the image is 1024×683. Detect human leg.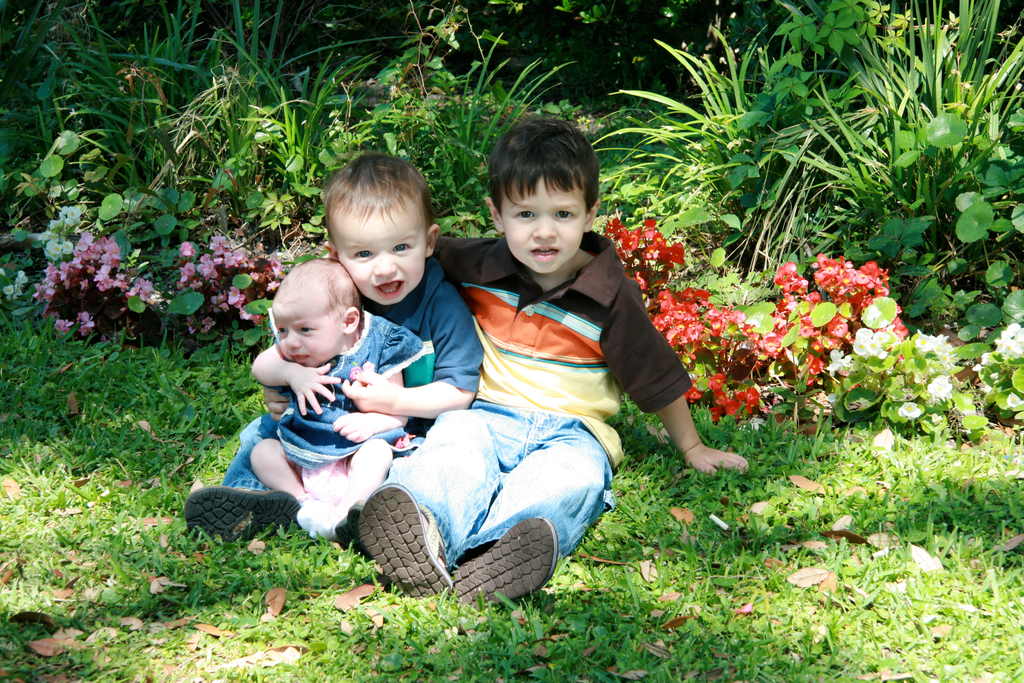
Detection: bbox=[348, 436, 392, 539].
